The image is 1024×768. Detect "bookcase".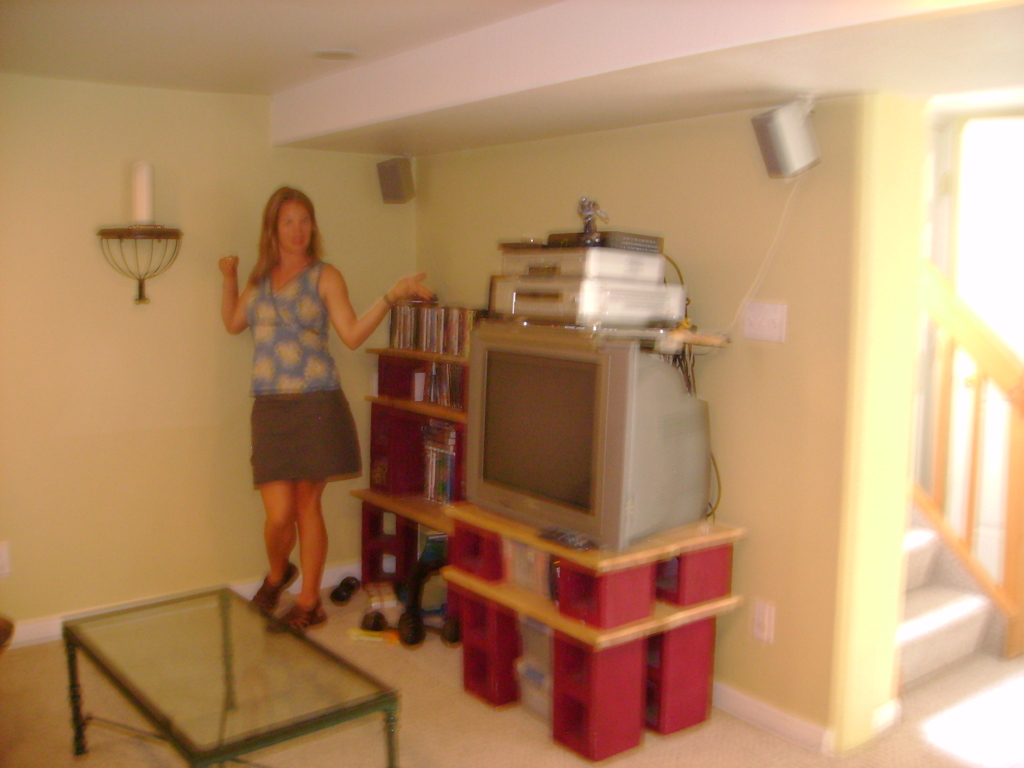
Detection: crop(355, 301, 486, 625).
